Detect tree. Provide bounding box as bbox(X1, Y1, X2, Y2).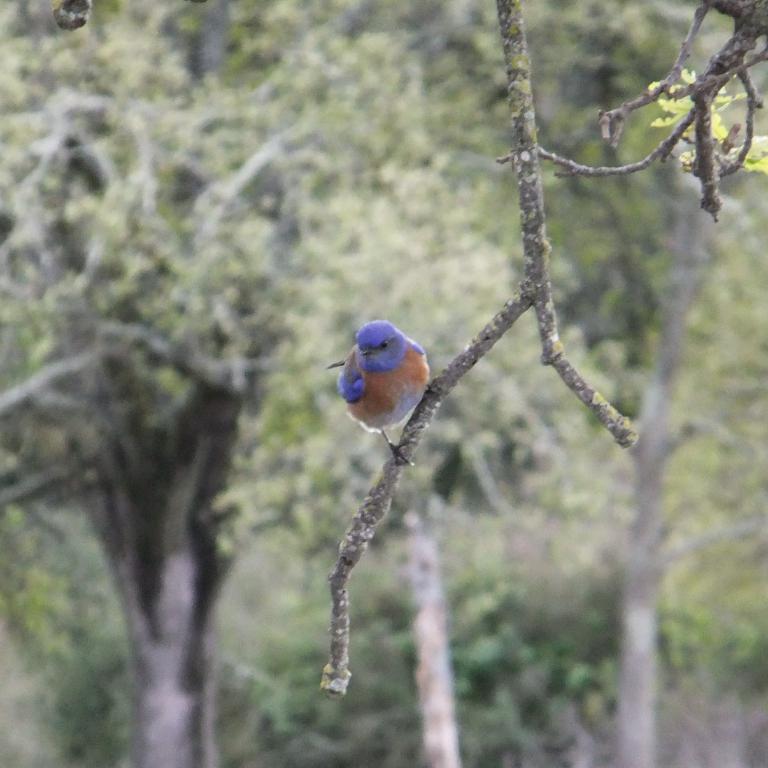
bbox(315, 0, 767, 704).
